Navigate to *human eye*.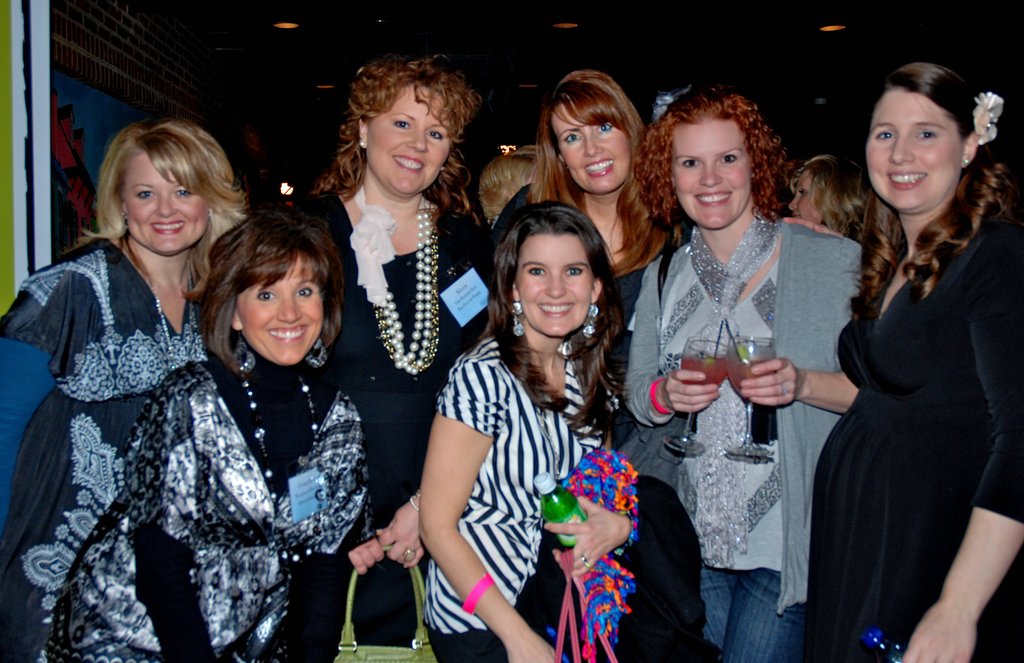
Navigation target: rect(680, 158, 698, 171).
